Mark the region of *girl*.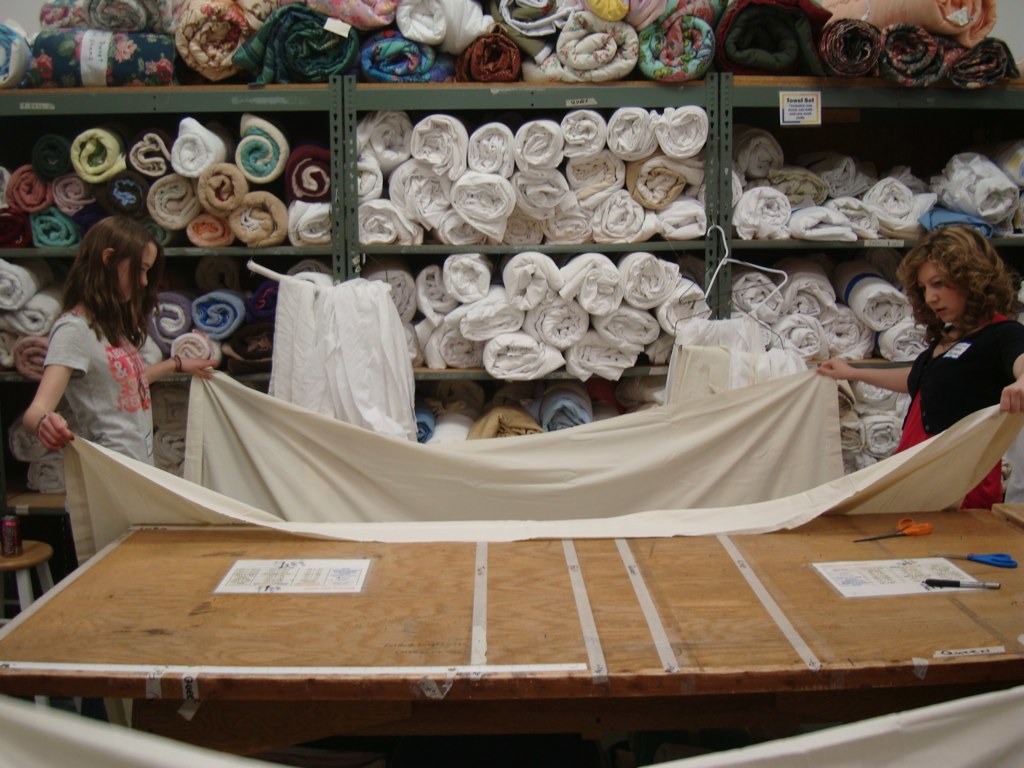
Region: left=816, top=221, right=1023, bottom=510.
